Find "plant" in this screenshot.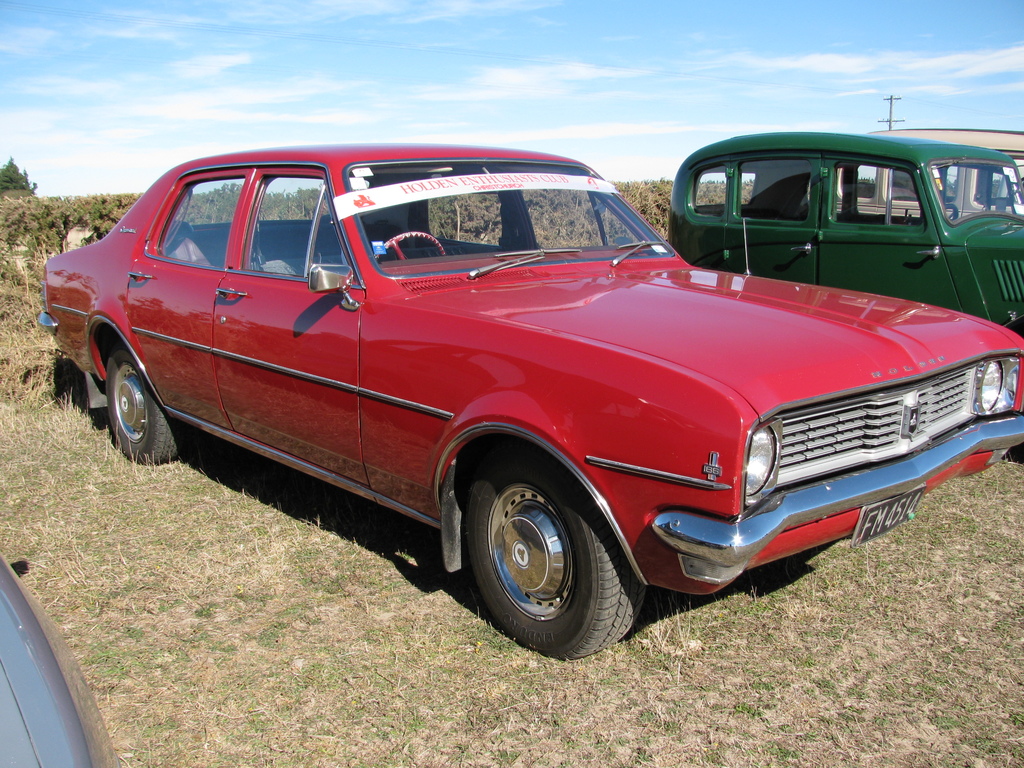
The bounding box for "plant" is 0:161:36:191.
